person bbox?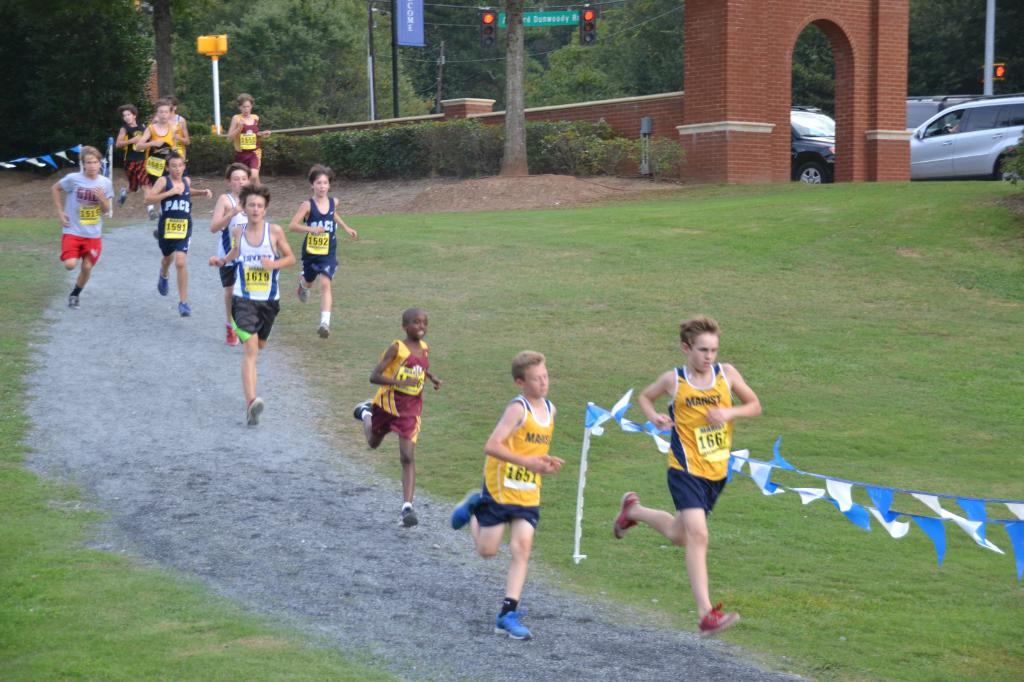
(612, 315, 764, 636)
